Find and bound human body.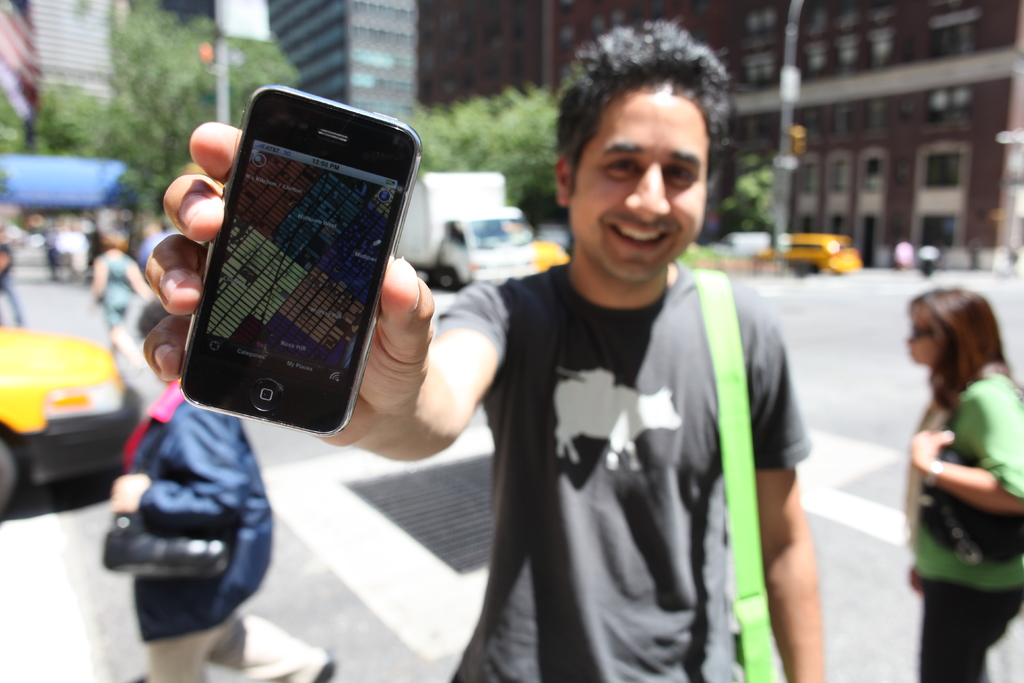
Bound: {"left": 0, "top": 237, "right": 22, "bottom": 331}.
